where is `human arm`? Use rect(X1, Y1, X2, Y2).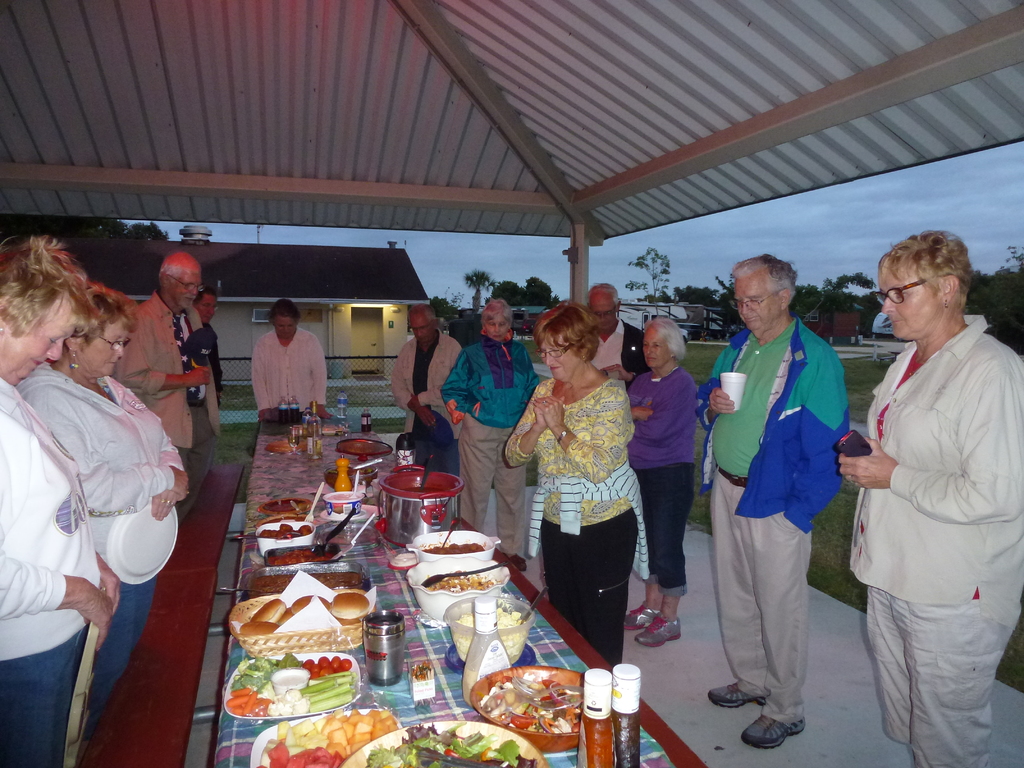
rect(251, 346, 272, 424).
